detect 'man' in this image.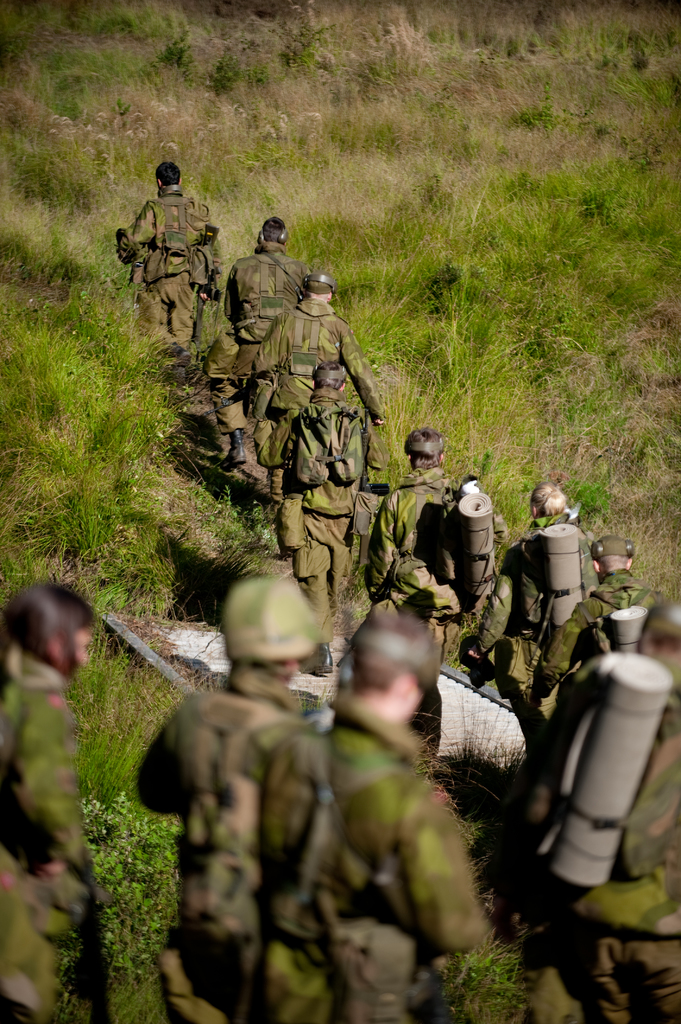
Detection: {"left": 202, "top": 218, "right": 307, "bottom": 479}.
